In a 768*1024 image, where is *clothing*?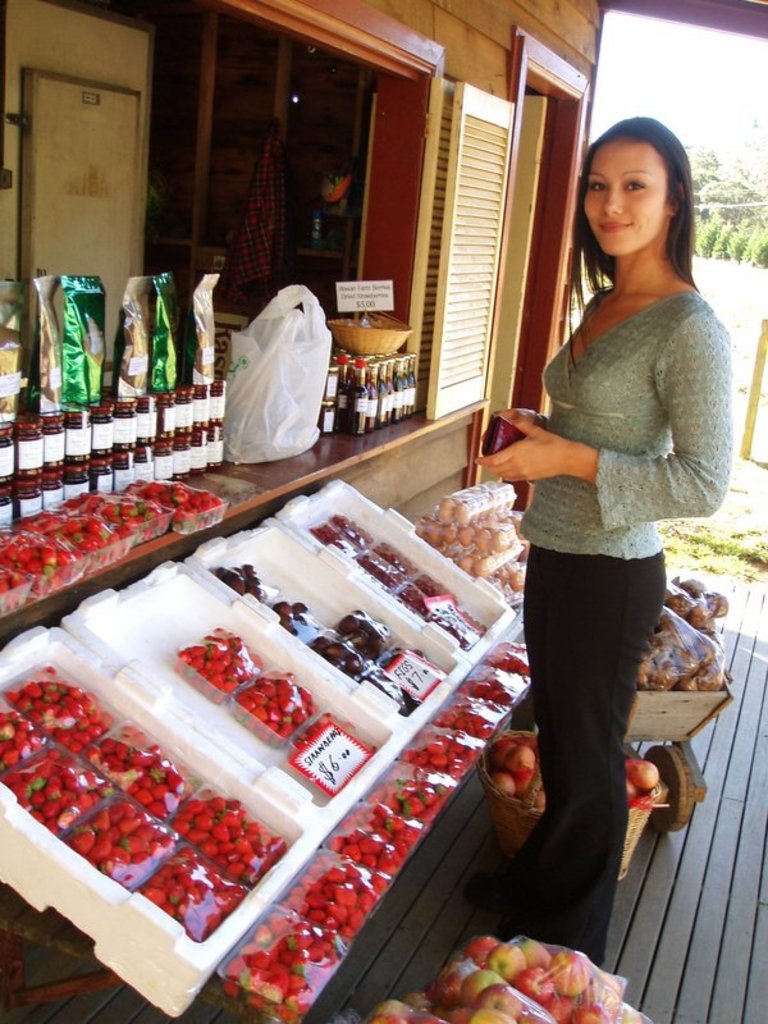
[492, 198, 718, 850].
